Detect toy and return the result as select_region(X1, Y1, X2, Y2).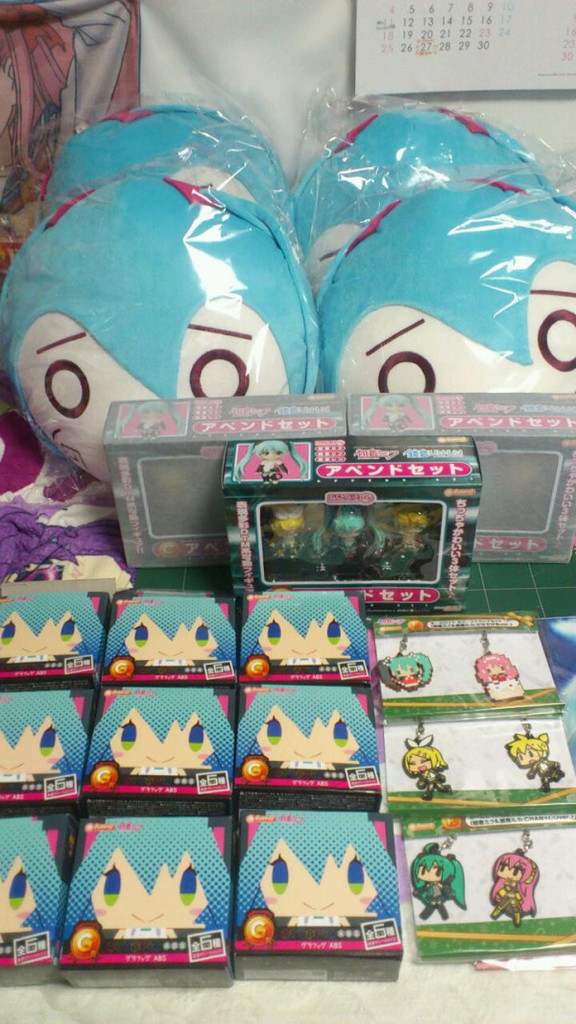
select_region(238, 684, 381, 778).
